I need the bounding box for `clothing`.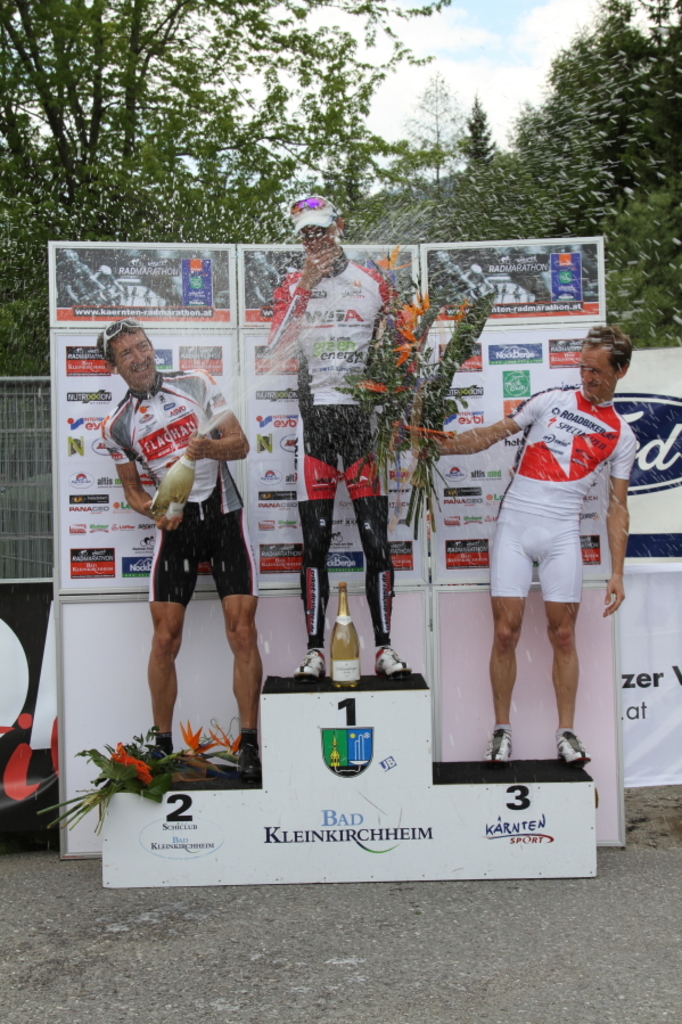
Here it is: Rect(266, 247, 412, 650).
